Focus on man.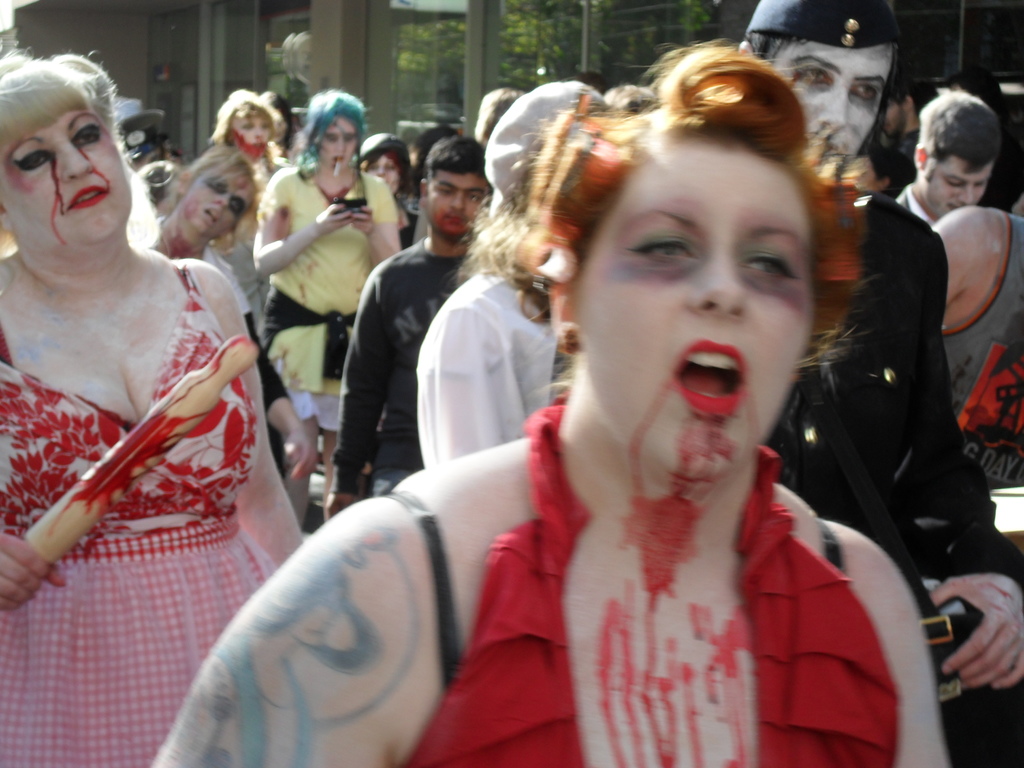
Focused at box(327, 138, 487, 521).
